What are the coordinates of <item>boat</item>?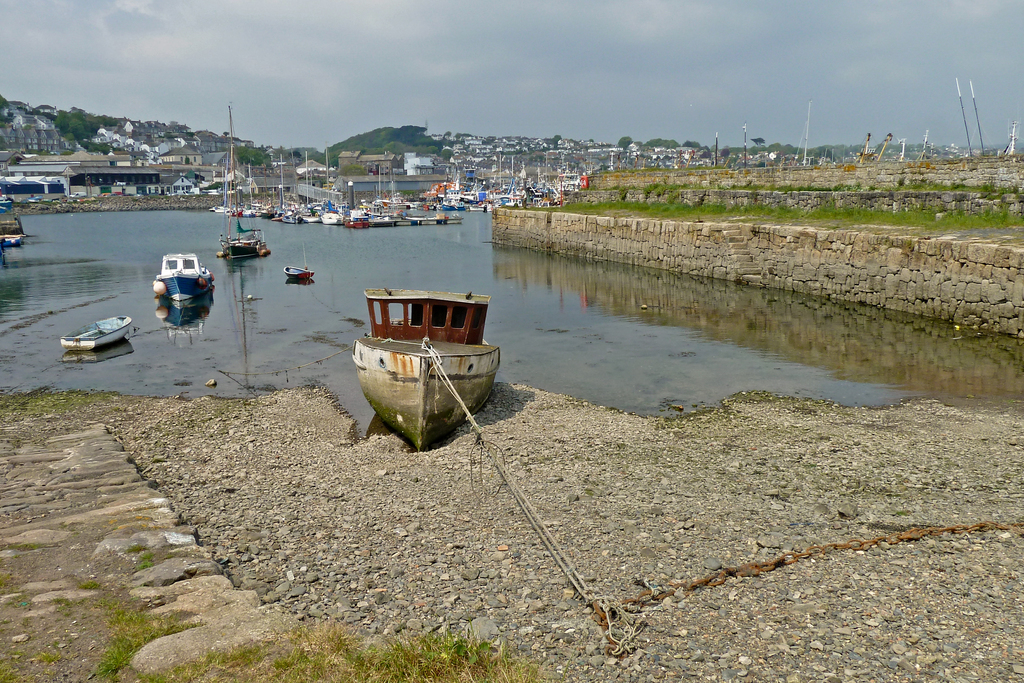
(0,233,25,249).
